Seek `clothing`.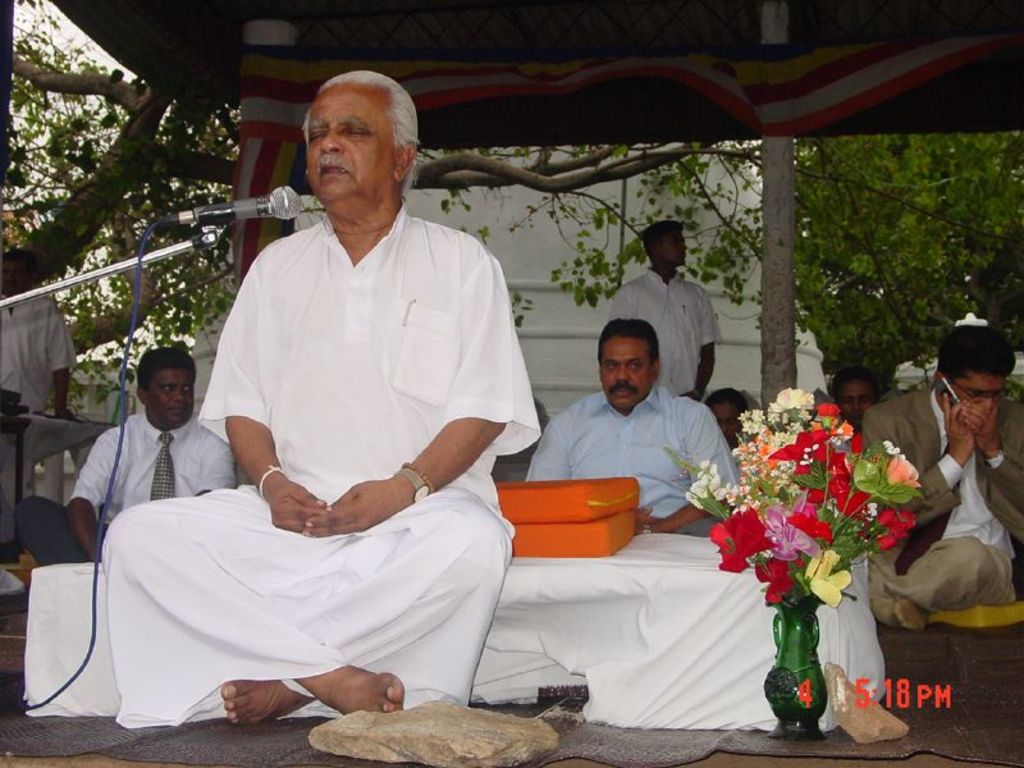
l=529, t=375, r=745, b=543.
